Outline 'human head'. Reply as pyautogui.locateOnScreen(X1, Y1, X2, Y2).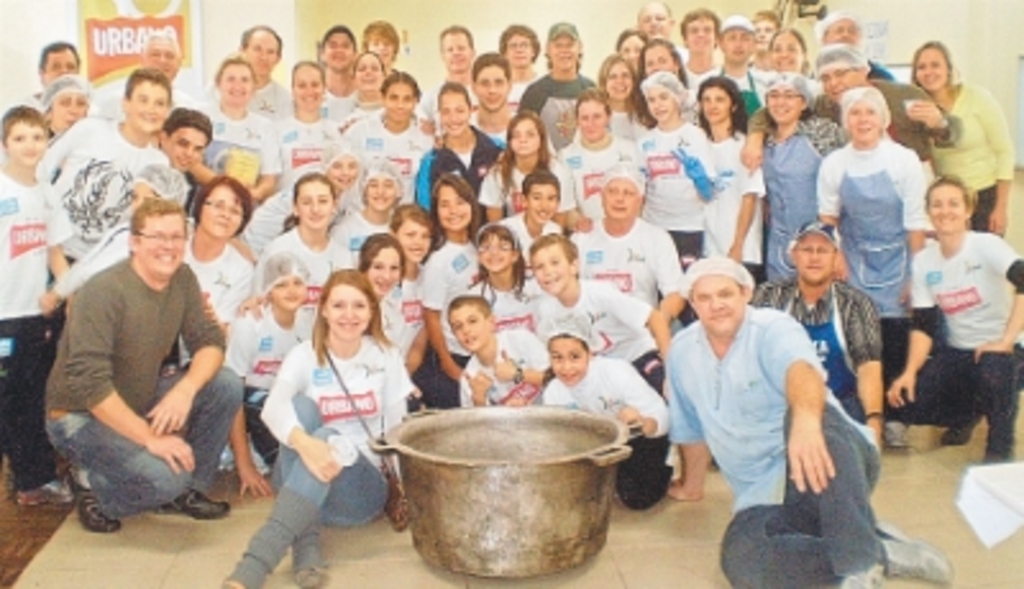
pyautogui.locateOnScreen(289, 177, 335, 230).
